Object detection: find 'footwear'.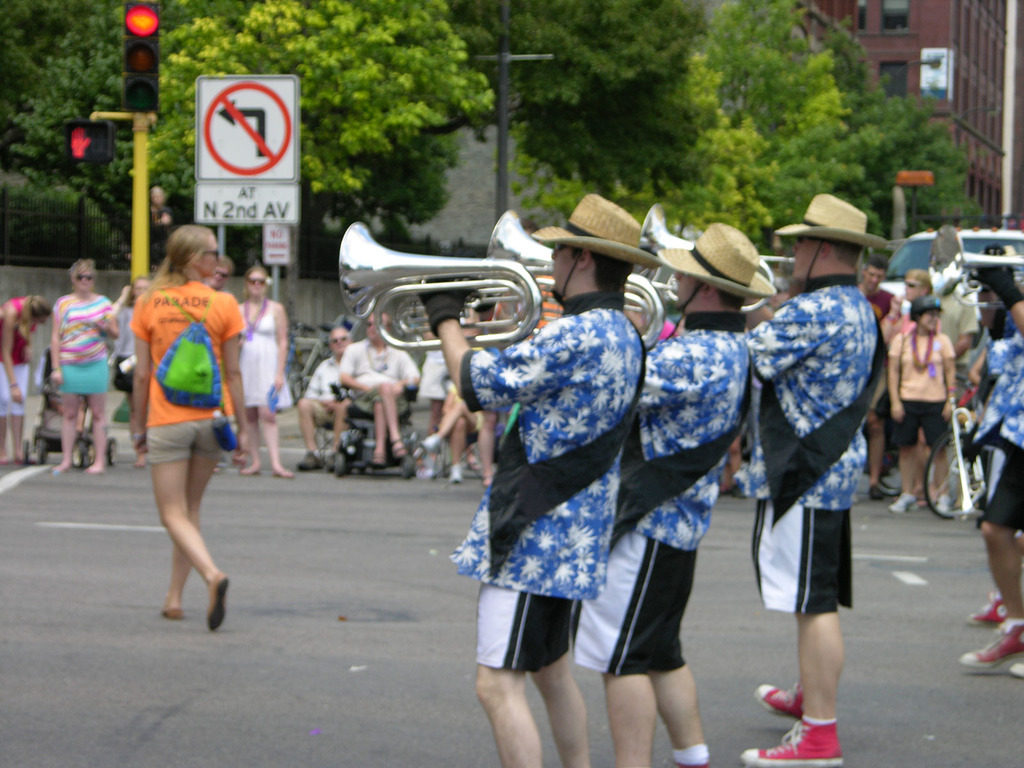
(x1=159, y1=607, x2=184, y2=620).
